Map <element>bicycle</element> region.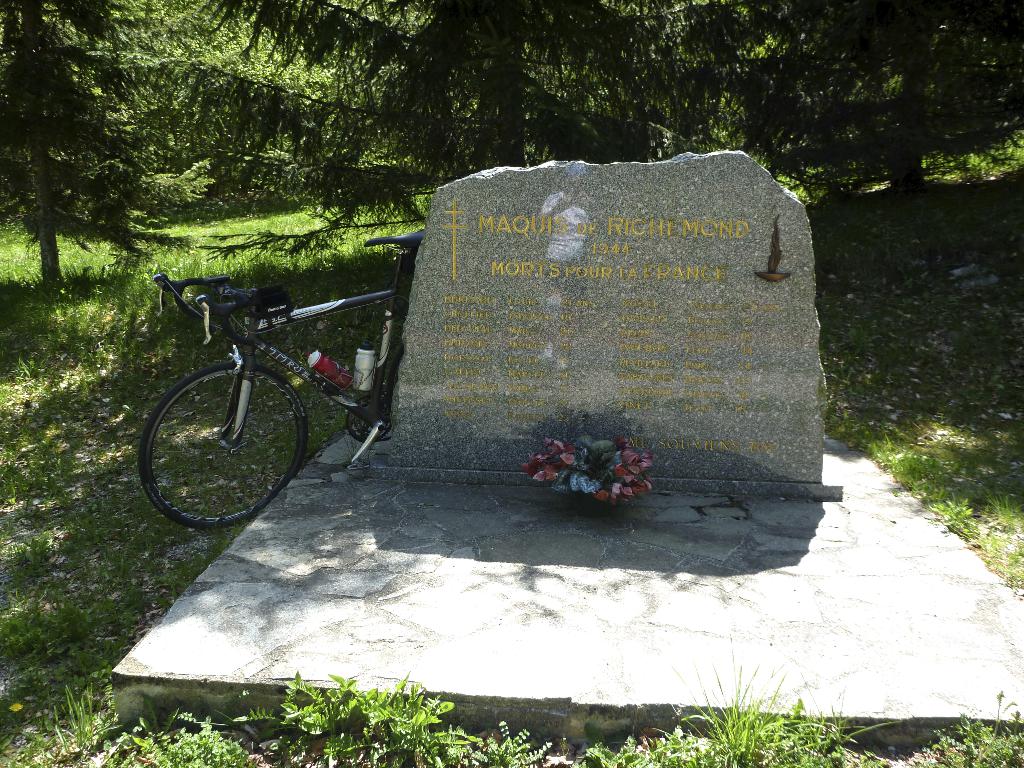
Mapped to left=124, top=243, right=422, bottom=550.
